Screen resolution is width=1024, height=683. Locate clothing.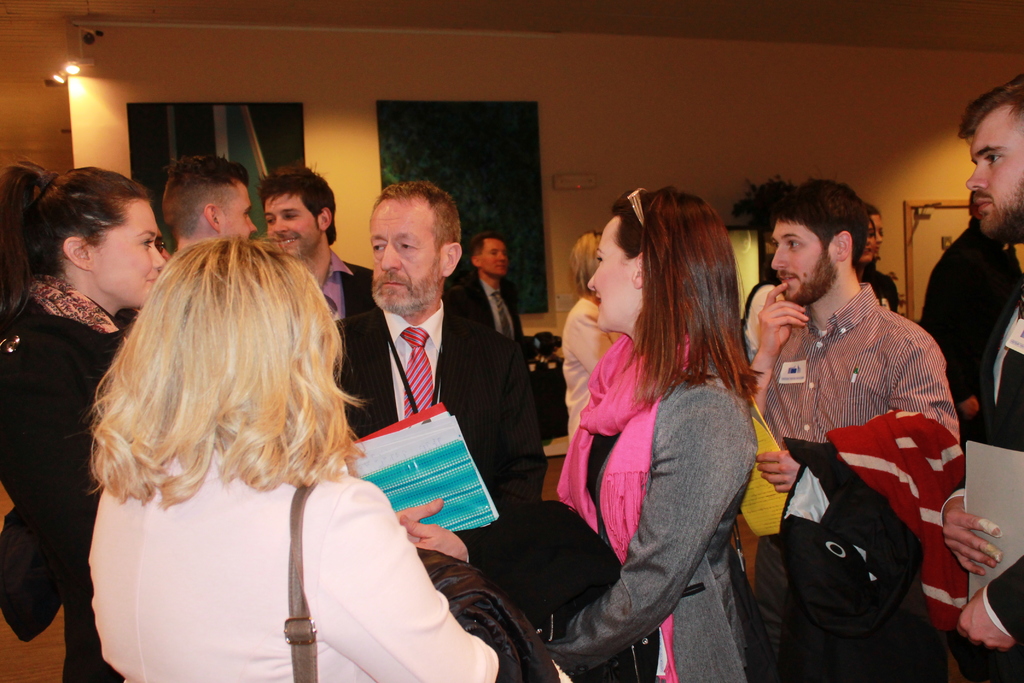
l=83, t=457, r=513, b=682.
